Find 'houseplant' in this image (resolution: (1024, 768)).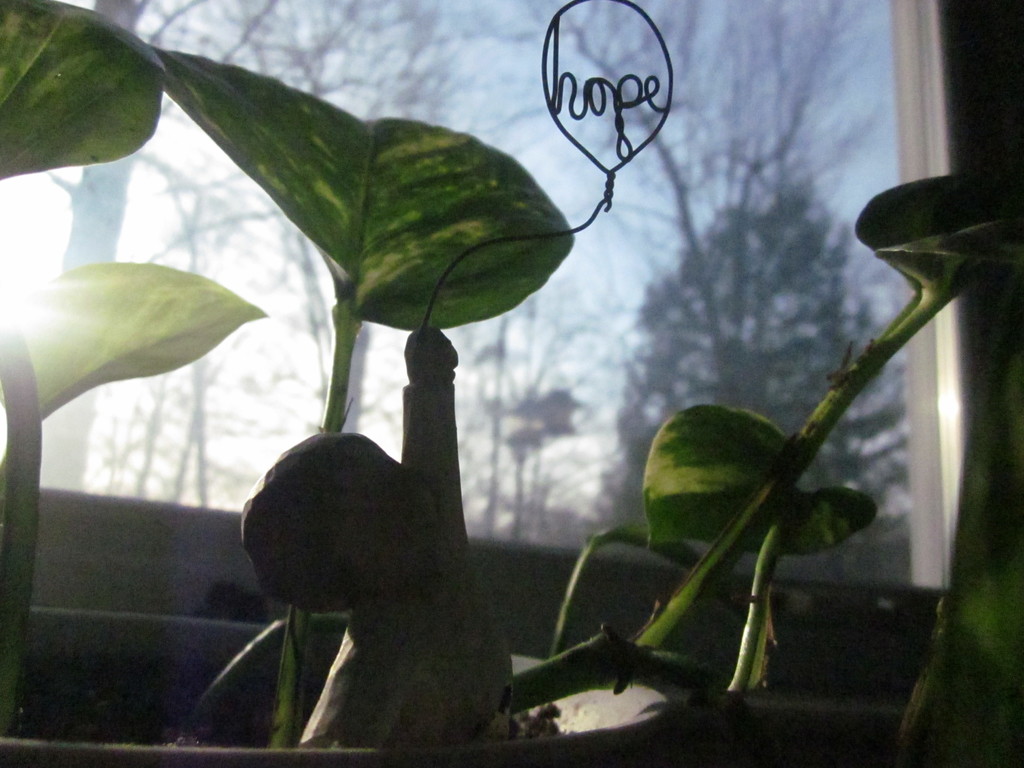
<bbox>0, 0, 1023, 767</bbox>.
